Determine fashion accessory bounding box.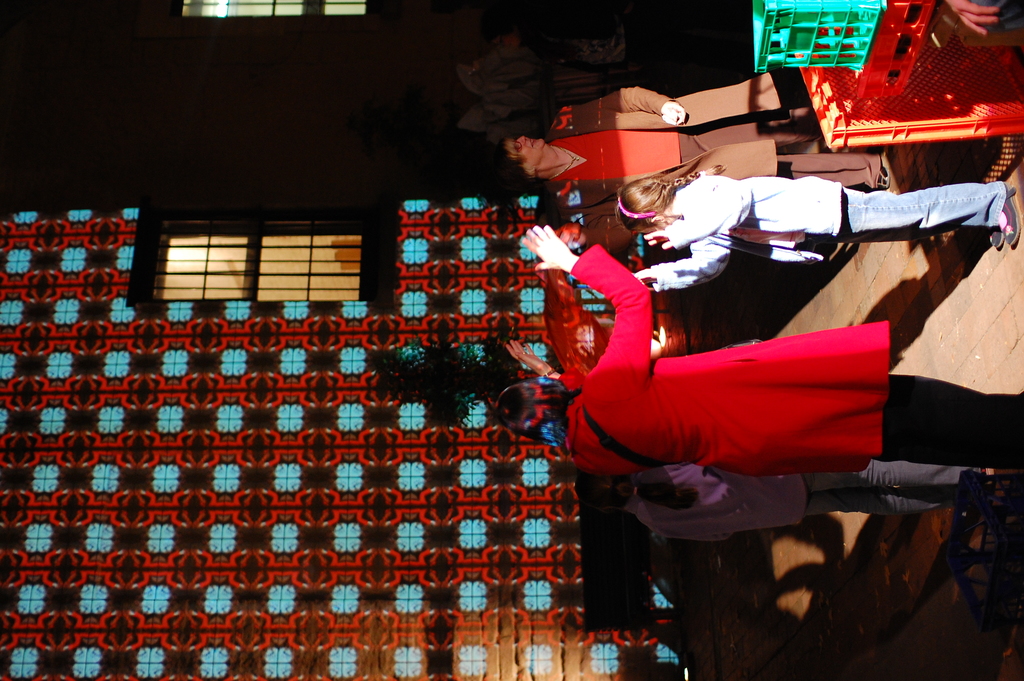
Determined: 616,192,658,221.
